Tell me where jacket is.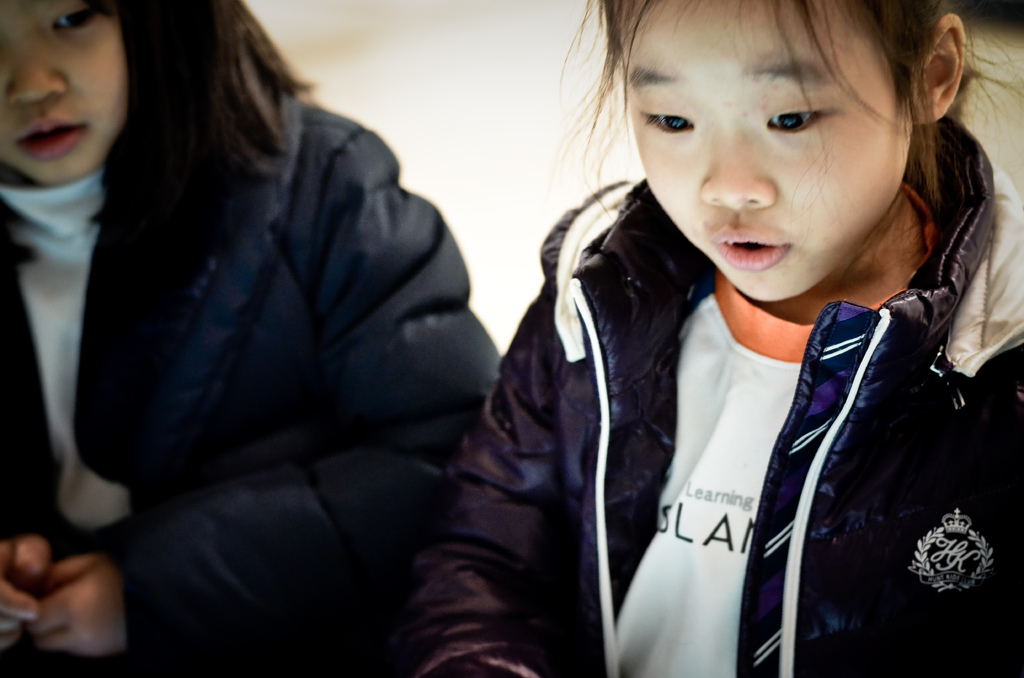
jacket is at l=0, t=86, r=502, b=677.
